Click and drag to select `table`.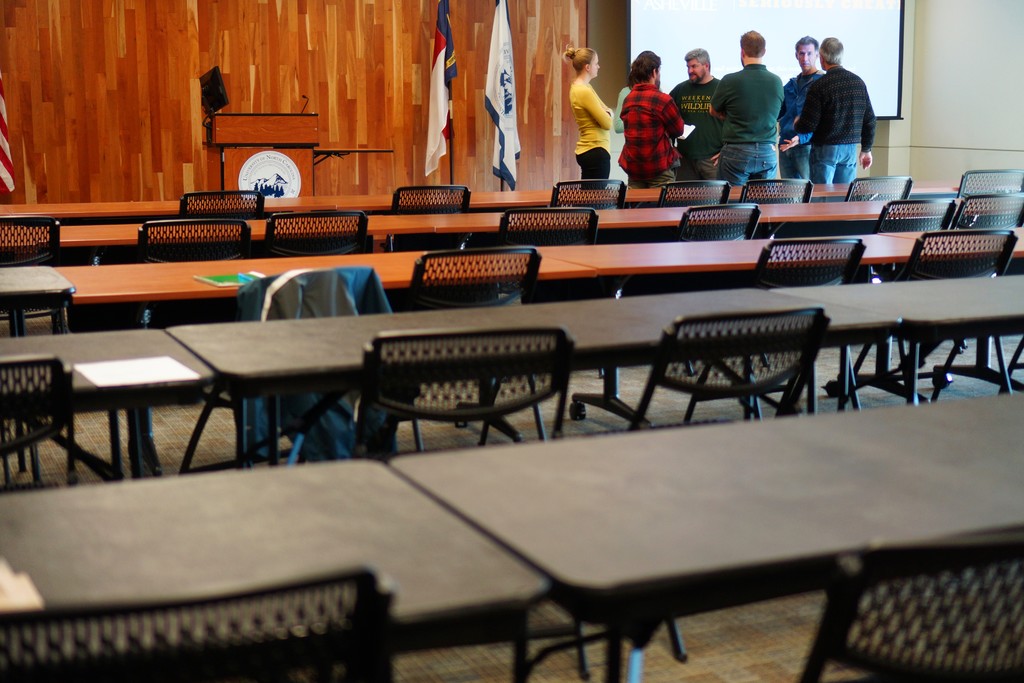
Selection: select_region(384, 388, 1023, 682).
